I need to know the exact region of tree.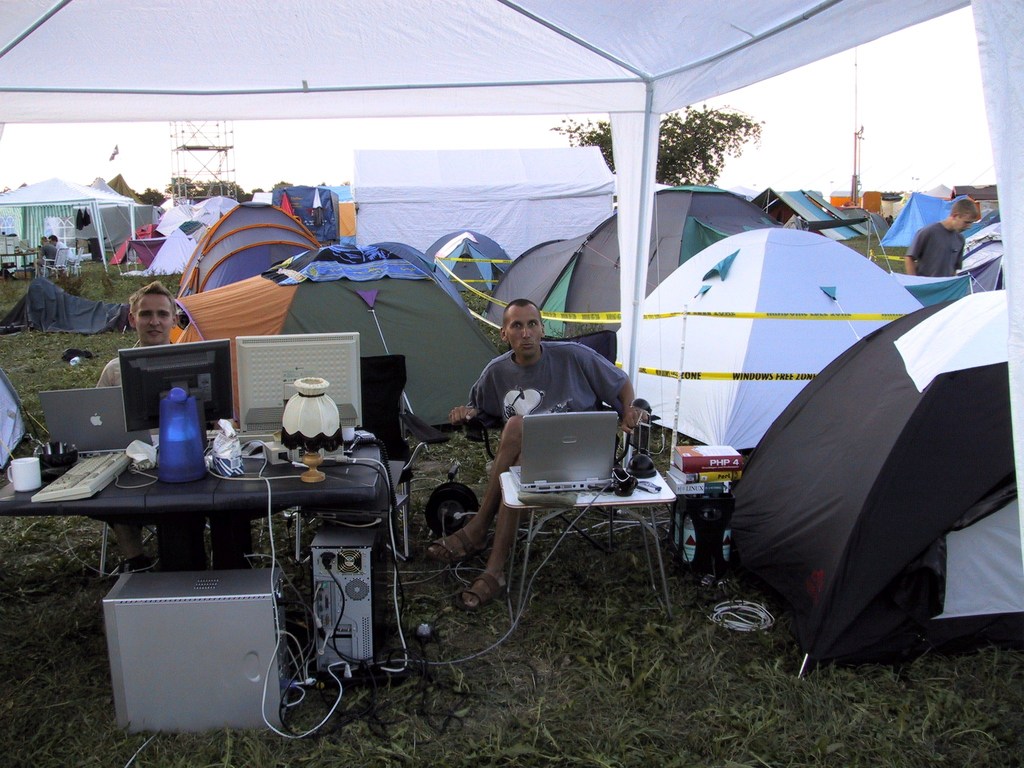
Region: l=272, t=179, r=294, b=192.
